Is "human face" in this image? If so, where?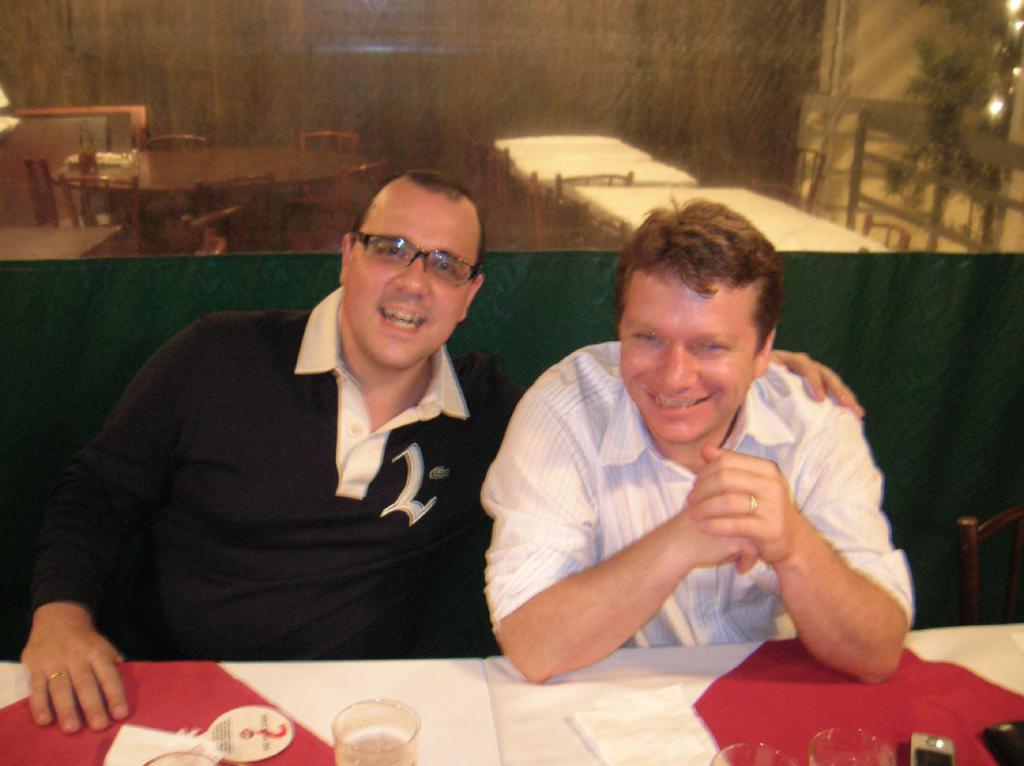
Yes, at pyautogui.locateOnScreen(346, 191, 477, 363).
